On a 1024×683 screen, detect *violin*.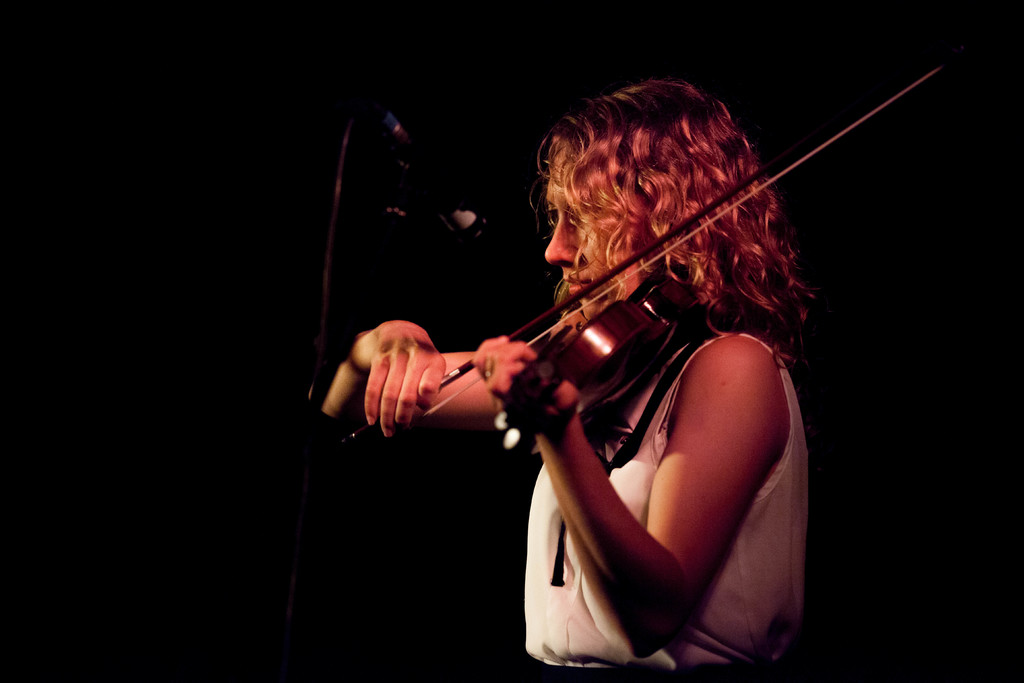
[x1=331, y1=54, x2=950, y2=457].
